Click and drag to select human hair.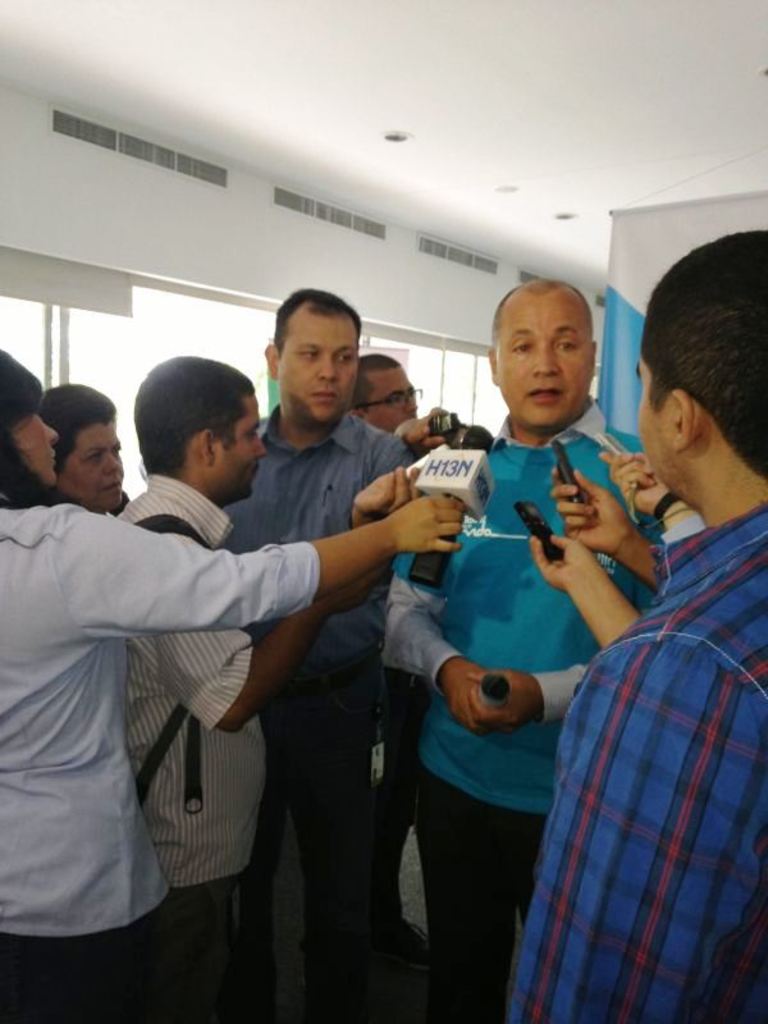
Selection: [636,233,767,476].
